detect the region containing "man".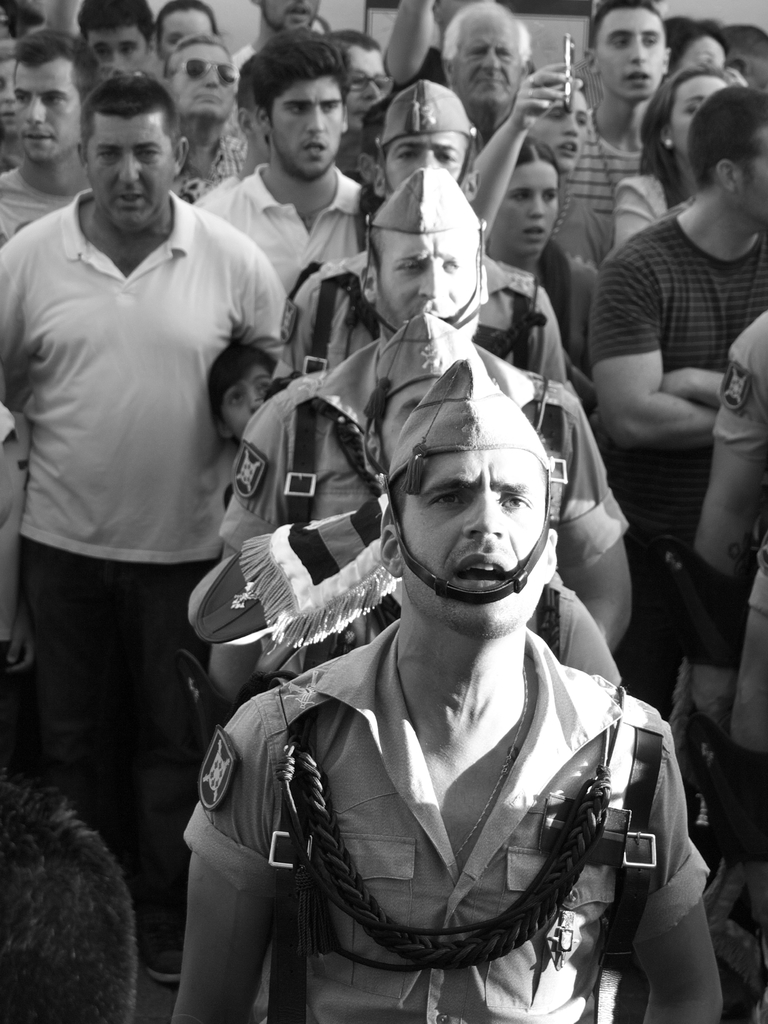
crop(557, 0, 673, 235).
